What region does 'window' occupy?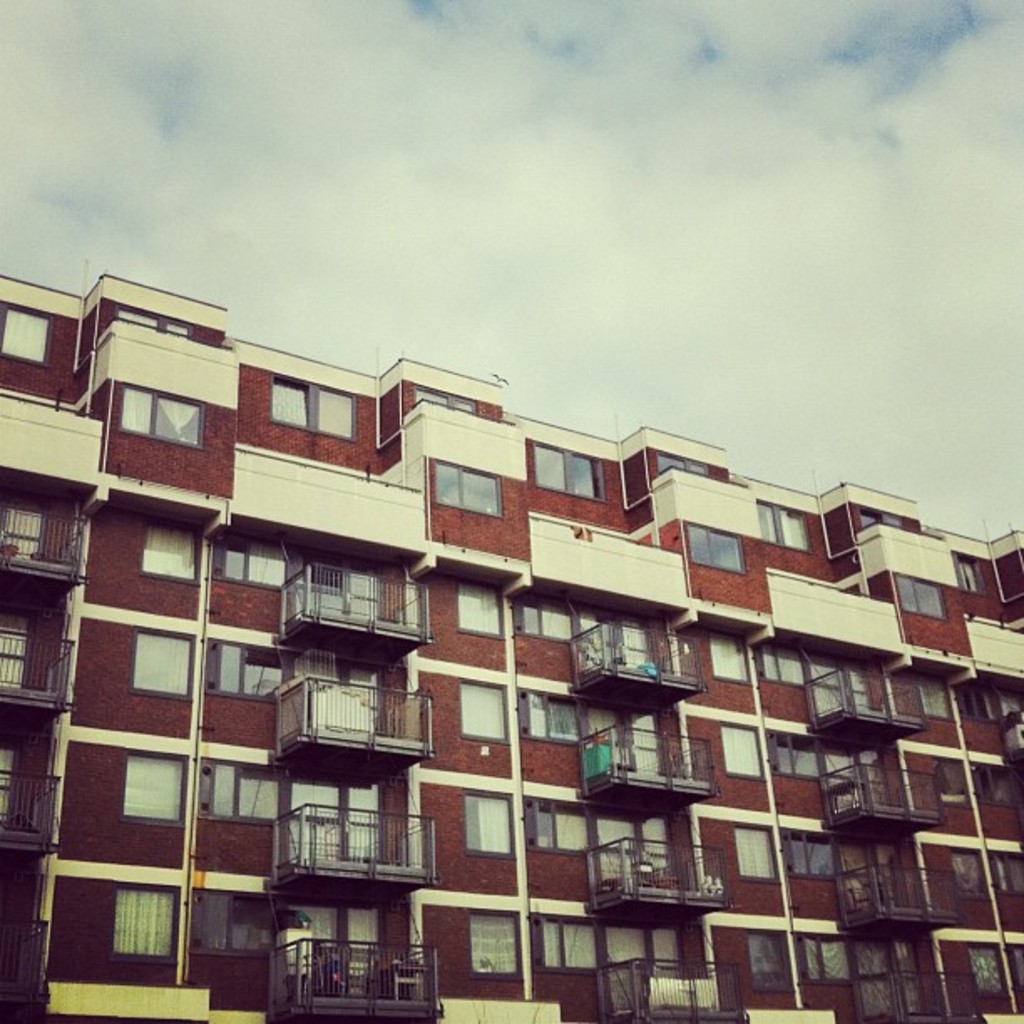
686:520:751:567.
